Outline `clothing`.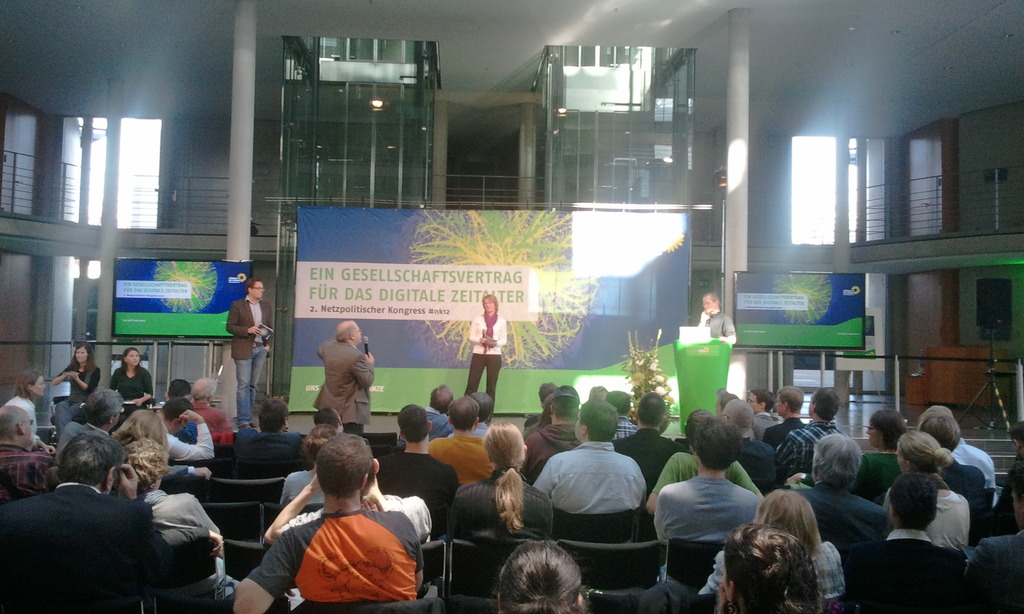
Outline: (x1=694, y1=538, x2=843, y2=599).
